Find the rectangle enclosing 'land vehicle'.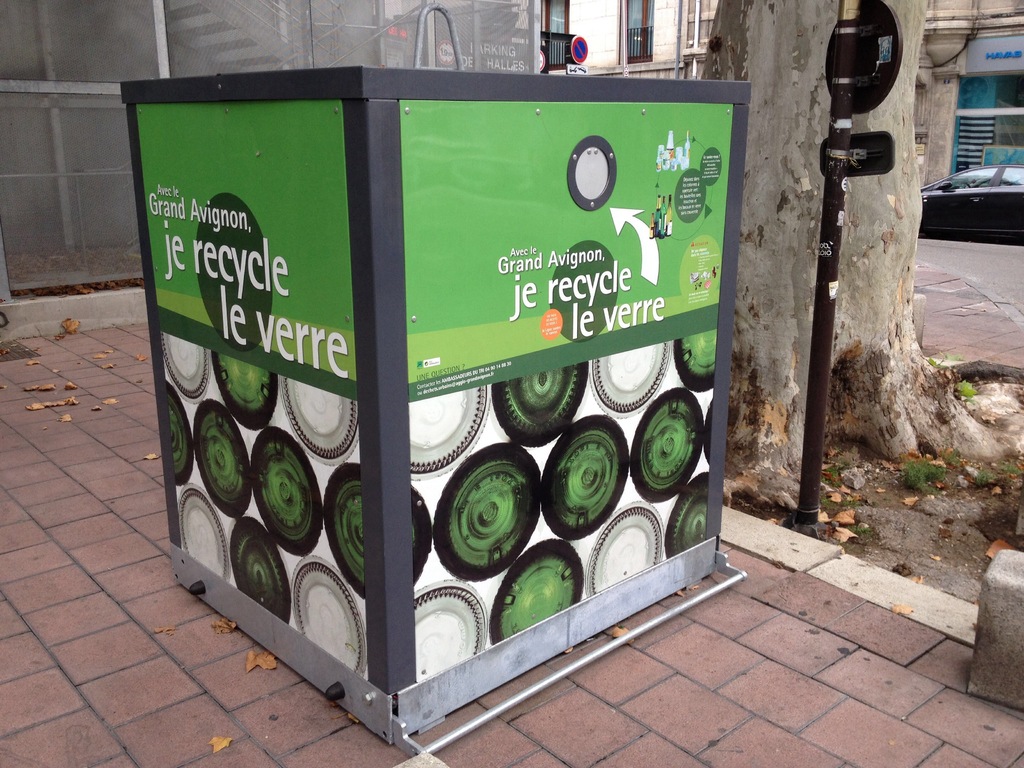
l=913, t=170, r=1023, b=250.
